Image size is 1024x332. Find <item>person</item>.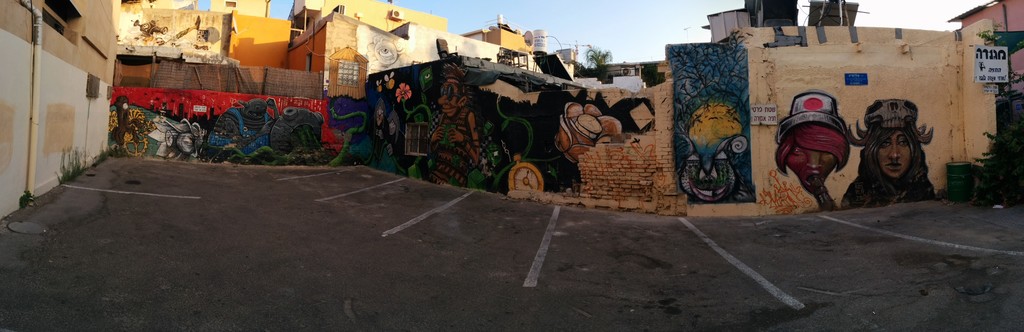
crop(771, 91, 852, 213).
